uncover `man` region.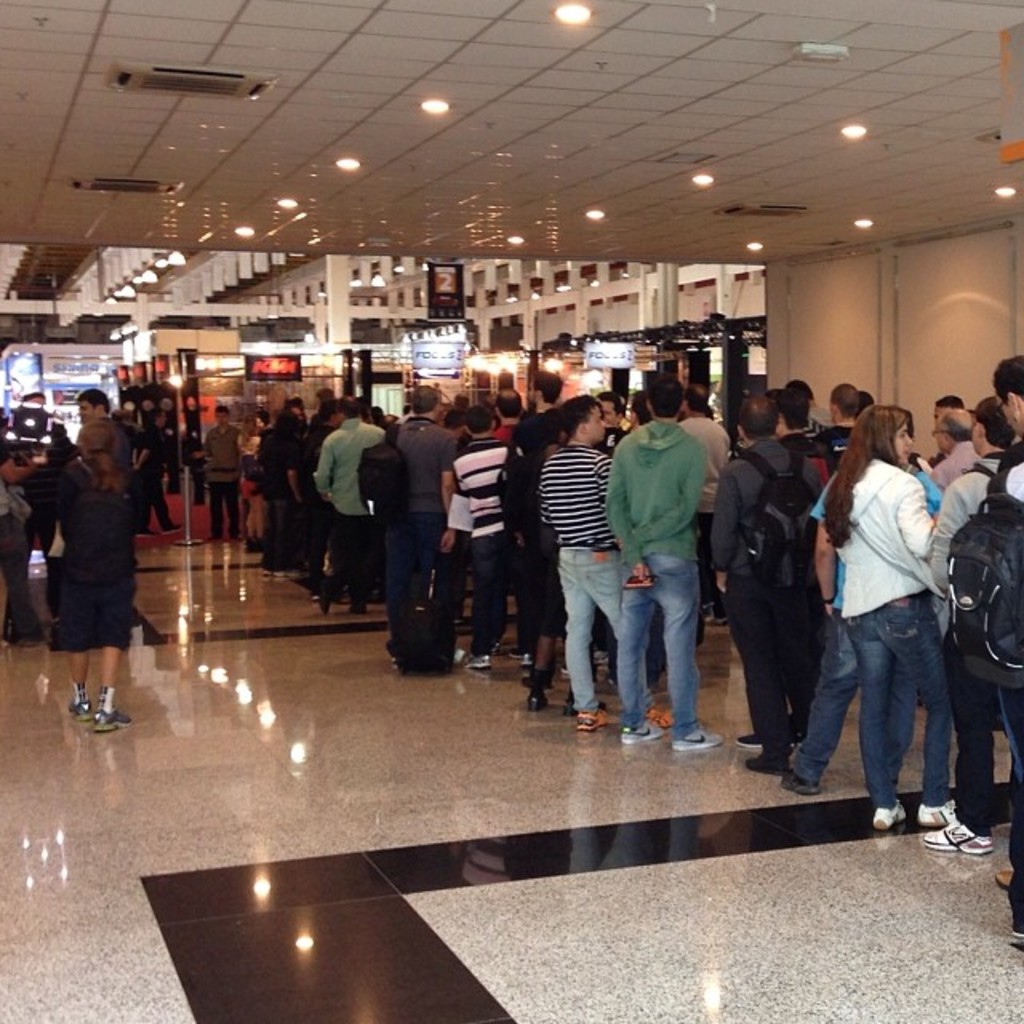
Uncovered: crop(606, 376, 722, 747).
